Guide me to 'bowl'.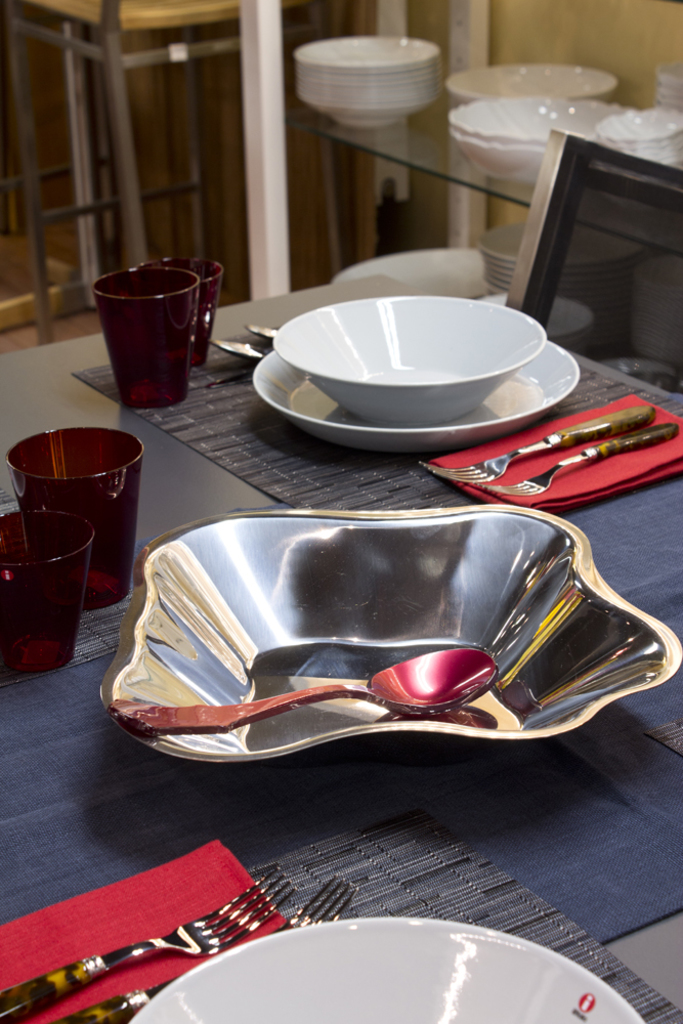
Guidance: crop(442, 128, 540, 184).
